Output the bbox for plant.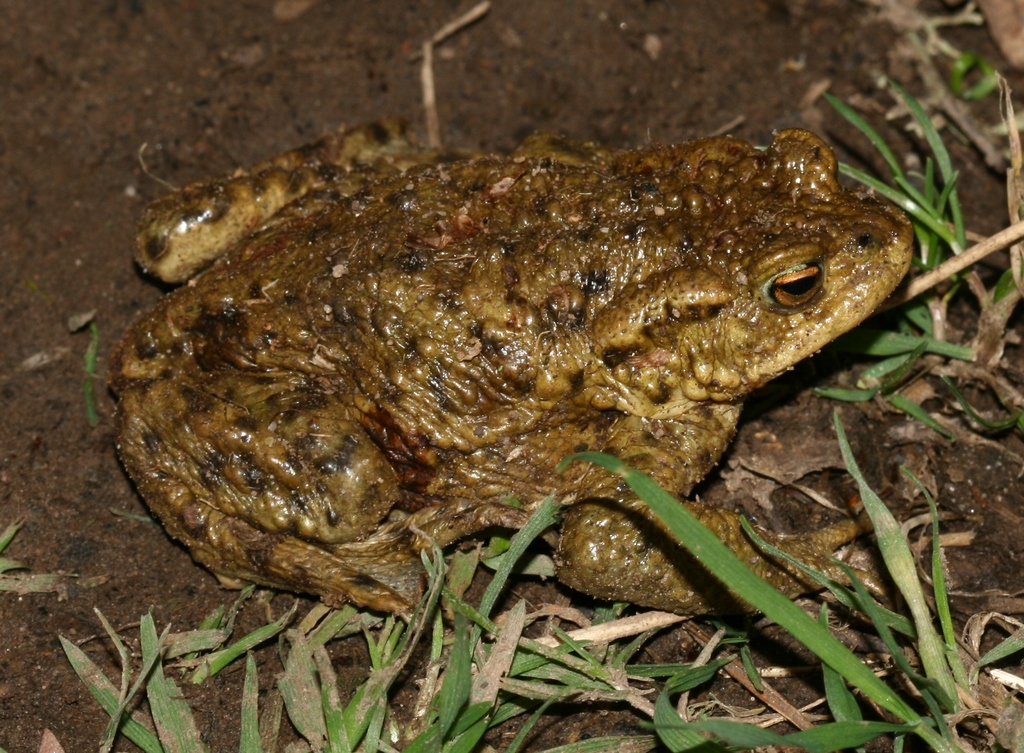
box(781, 0, 1023, 450).
